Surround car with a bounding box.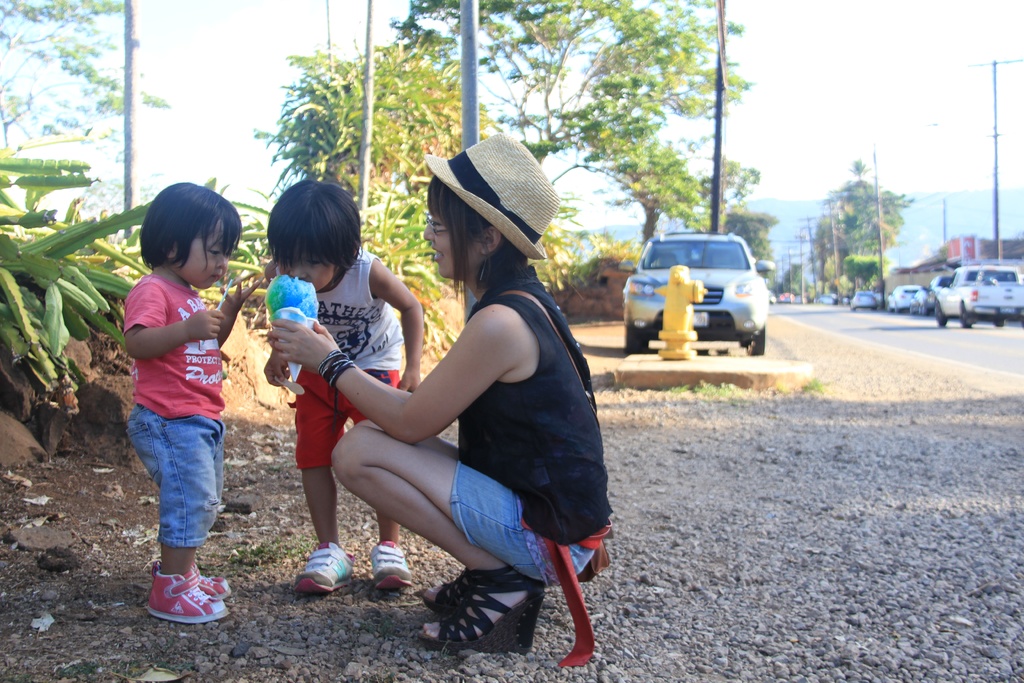
region(778, 291, 797, 306).
